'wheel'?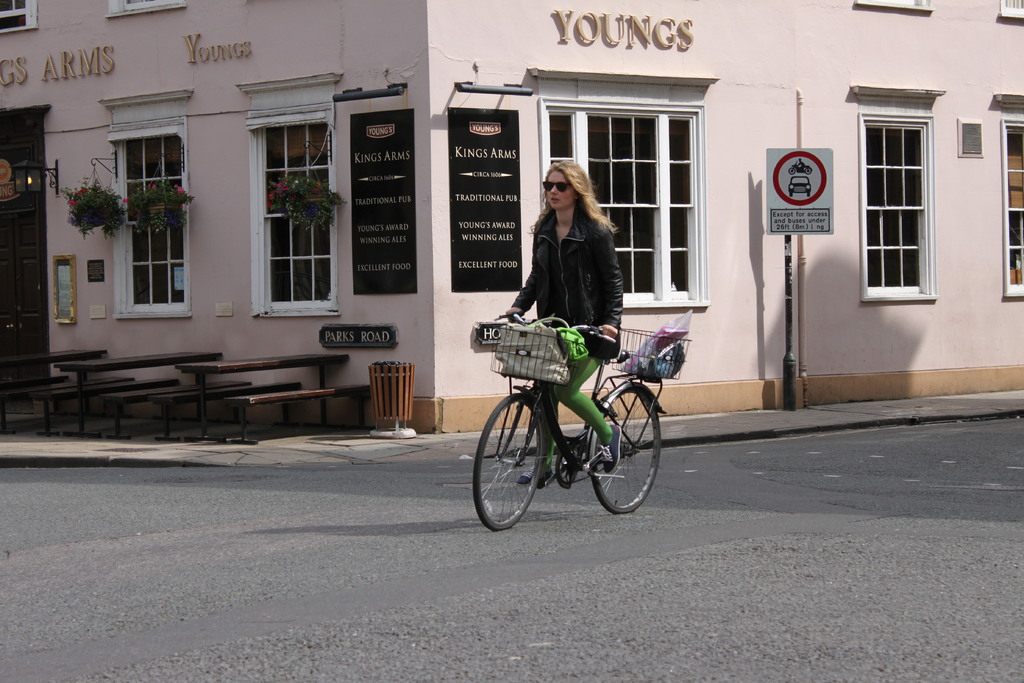
BBox(485, 408, 549, 527)
